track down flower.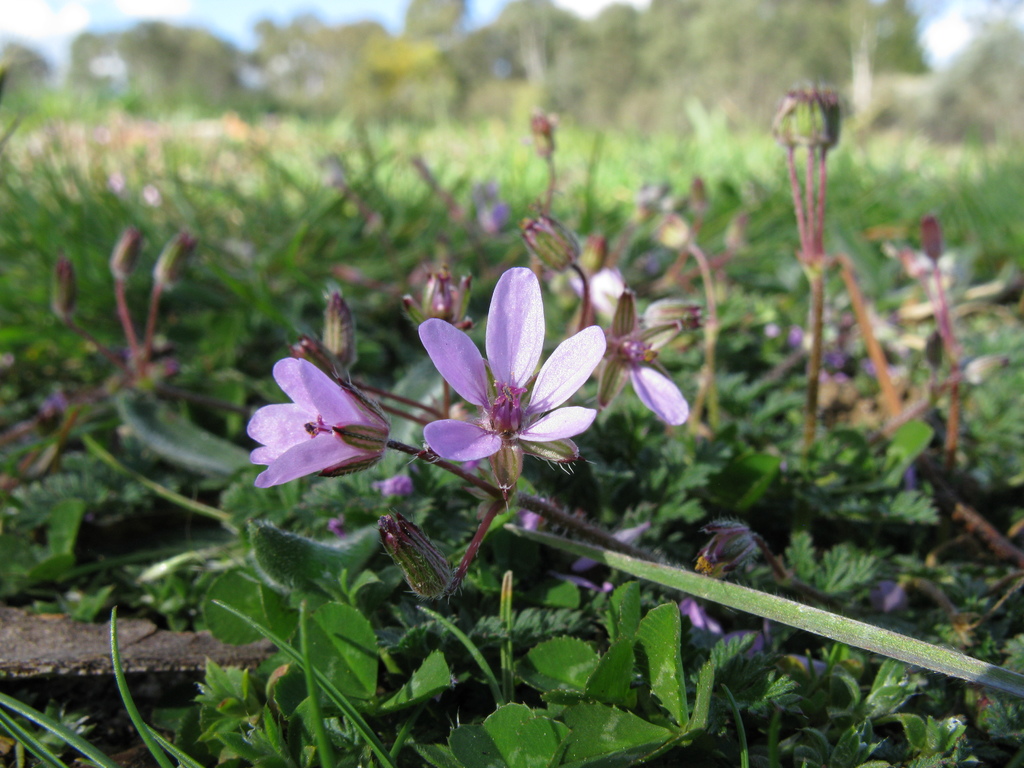
Tracked to l=109, t=229, r=144, b=278.
